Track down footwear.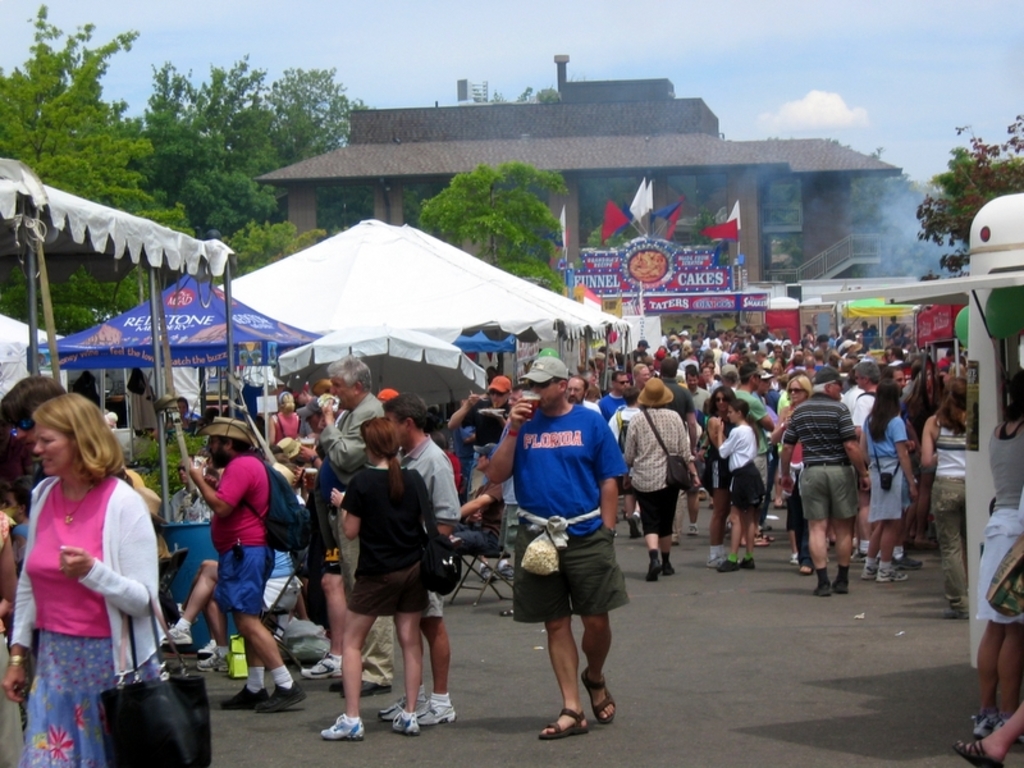
Tracked to bbox=(968, 712, 989, 736).
